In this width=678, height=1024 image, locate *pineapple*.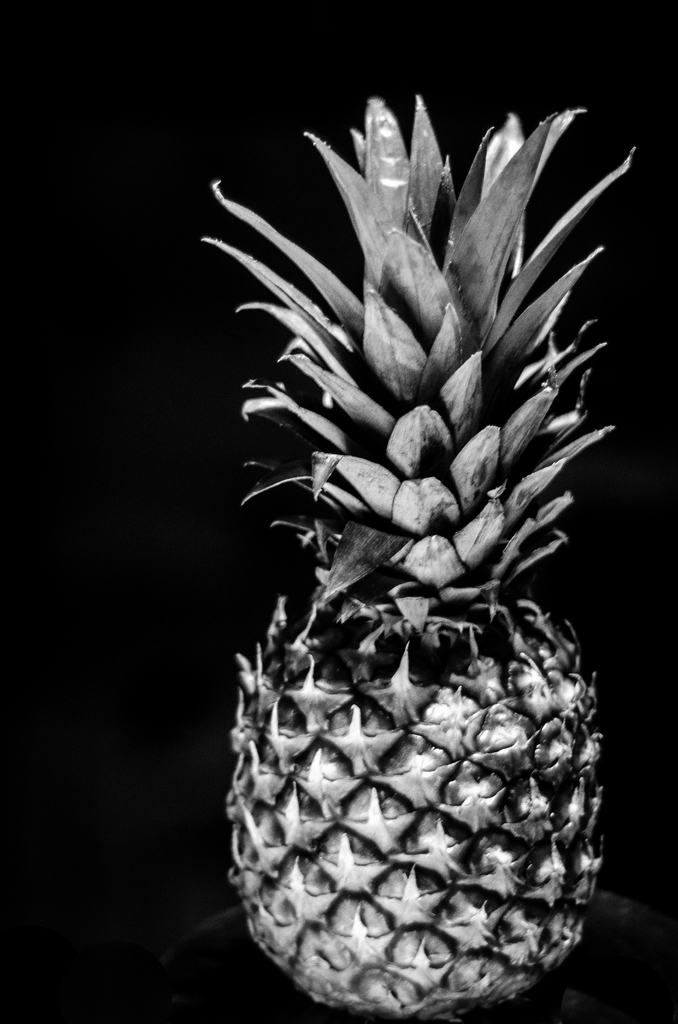
Bounding box: locate(198, 92, 641, 1020).
